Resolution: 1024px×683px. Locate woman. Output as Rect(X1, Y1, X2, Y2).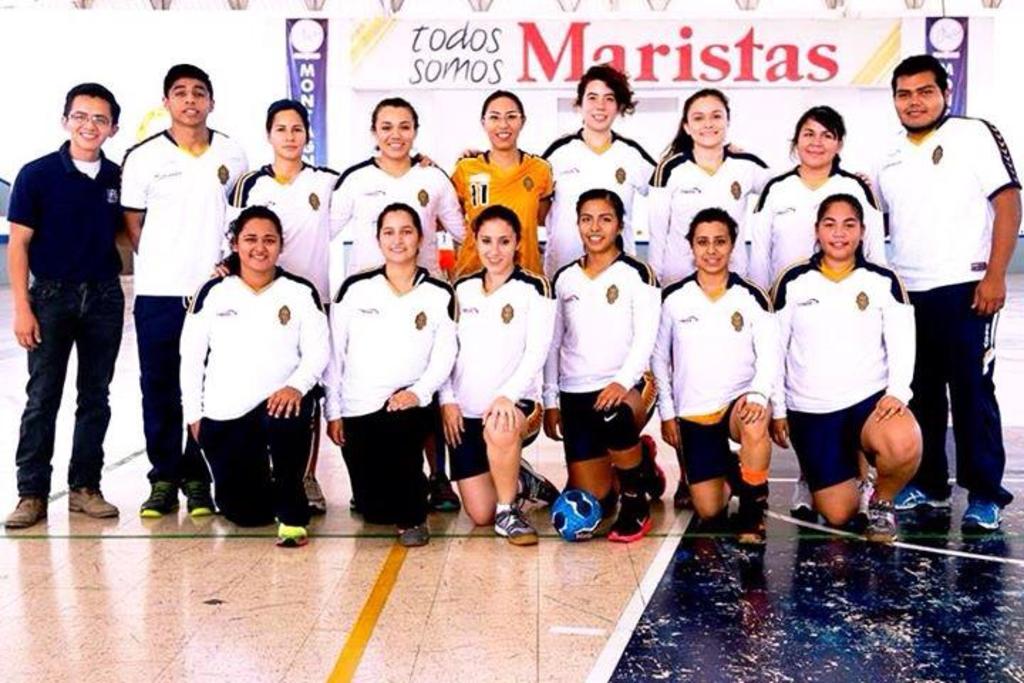
Rect(651, 84, 772, 285).
